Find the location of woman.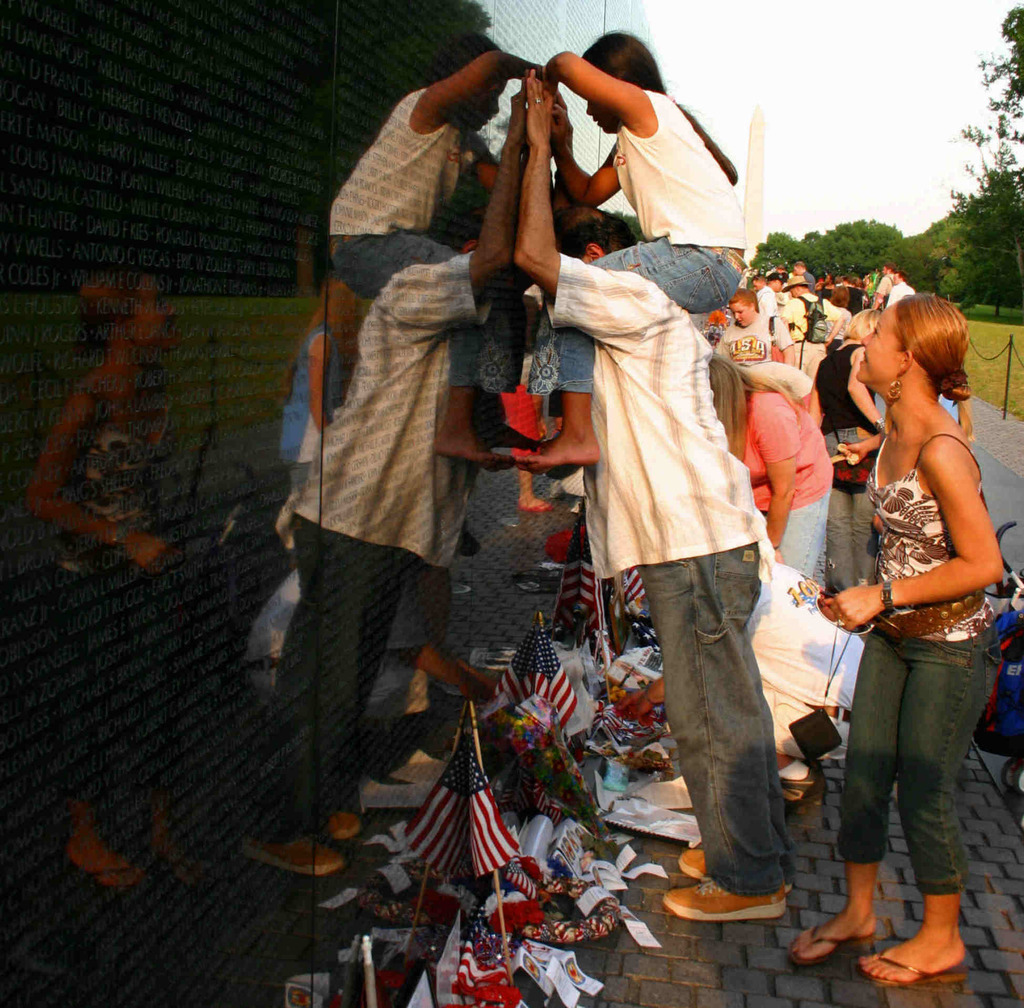
Location: <bbox>702, 350, 840, 614</bbox>.
